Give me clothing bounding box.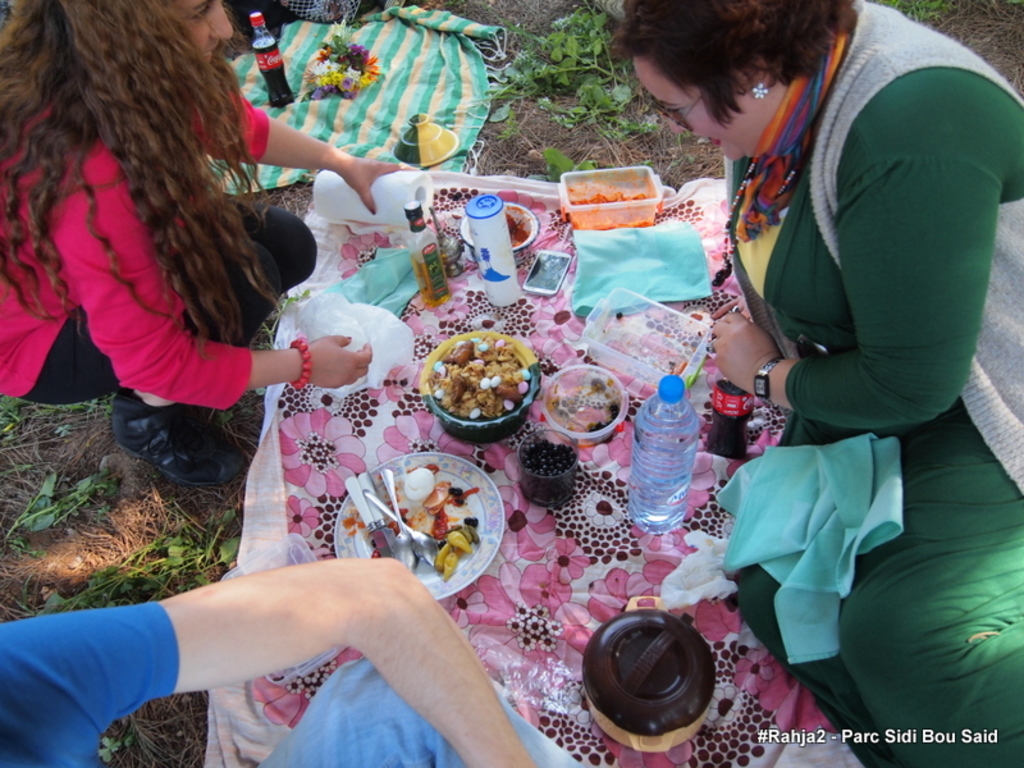
[x1=728, y1=0, x2=1023, y2=767].
